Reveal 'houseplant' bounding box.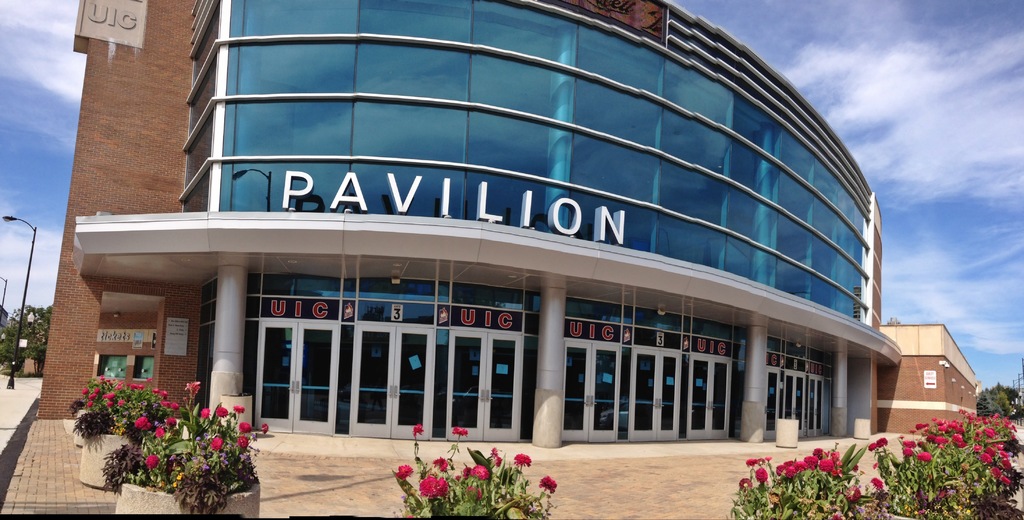
Revealed: 396/422/560/519.
